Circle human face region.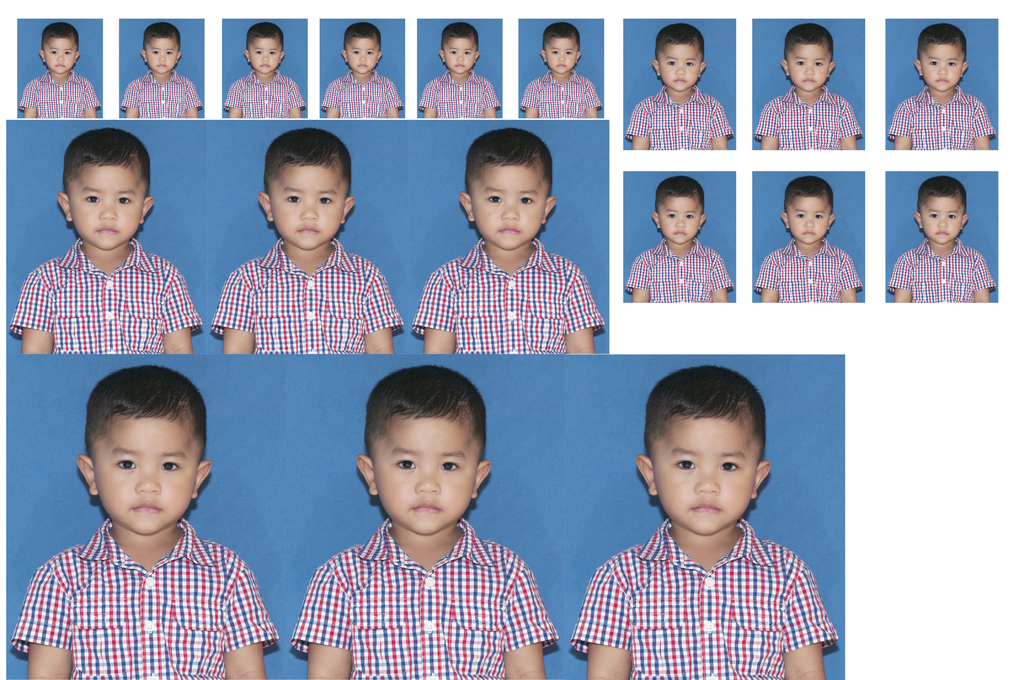
Region: crop(271, 163, 344, 249).
